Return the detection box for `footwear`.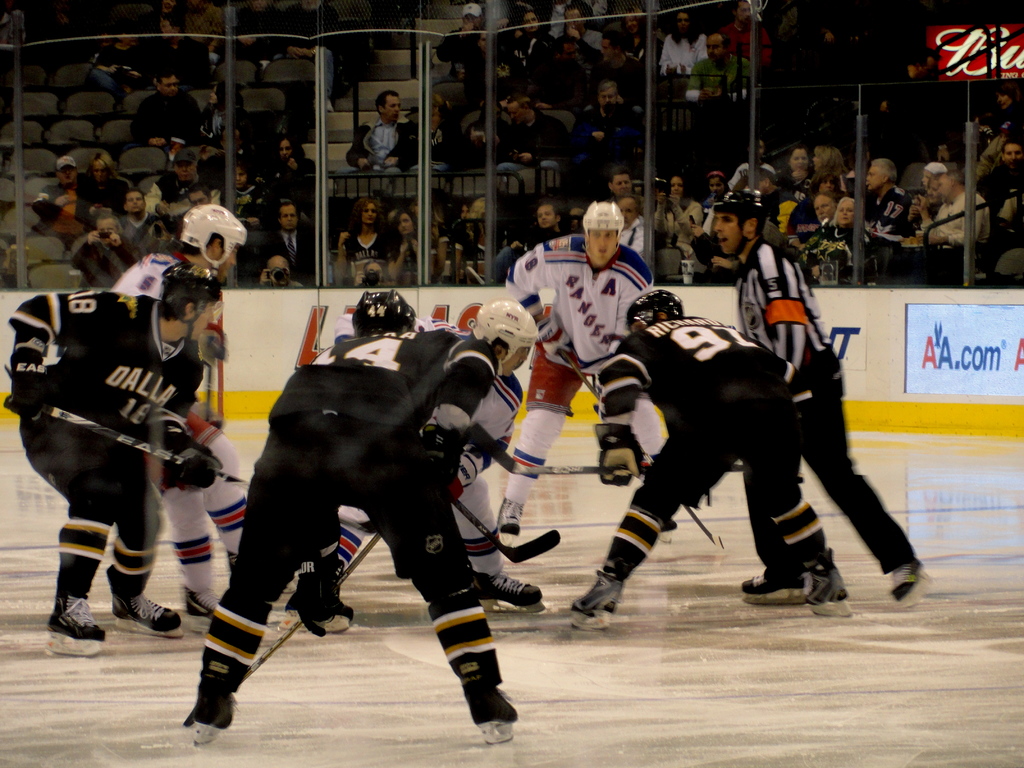
{"x1": 570, "y1": 570, "x2": 623, "y2": 614}.
